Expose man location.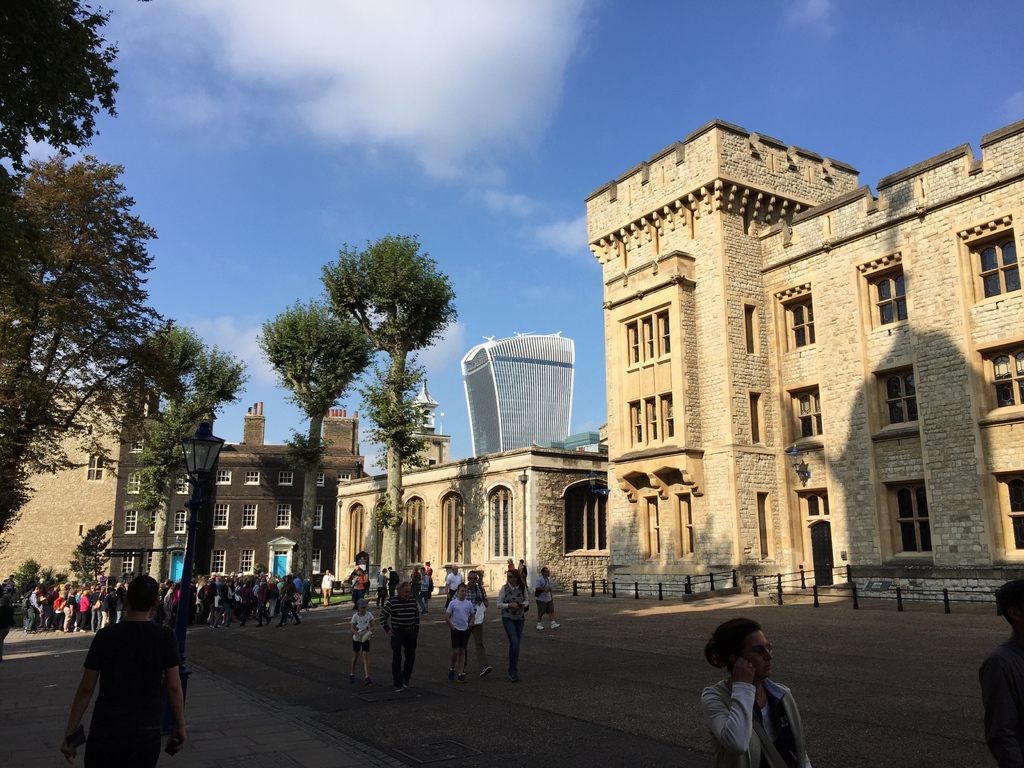
Exposed at crop(58, 589, 184, 760).
